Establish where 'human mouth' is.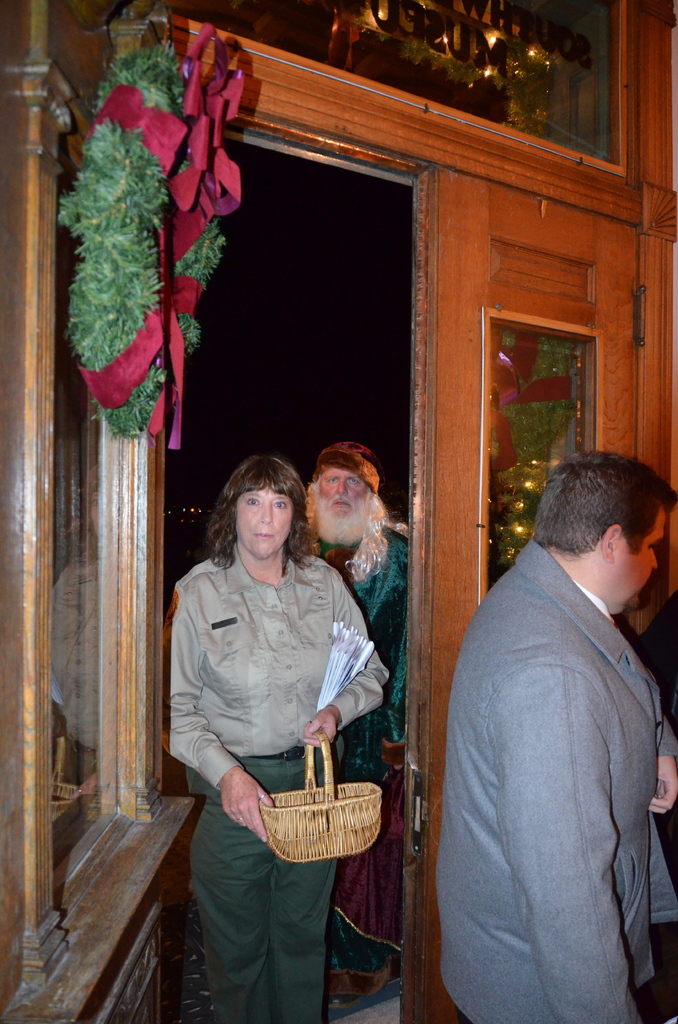
Established at locate(258, 529, 273, 540).
